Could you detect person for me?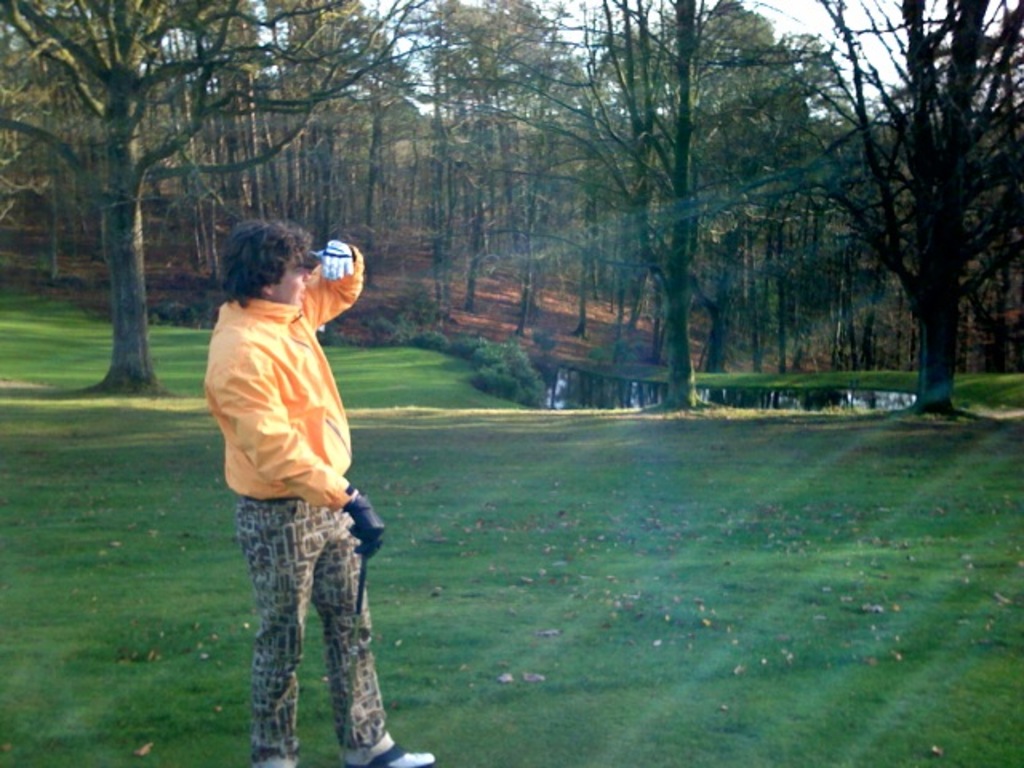
Detection result: x1=195 y1=218 x2=437 y2=765.
